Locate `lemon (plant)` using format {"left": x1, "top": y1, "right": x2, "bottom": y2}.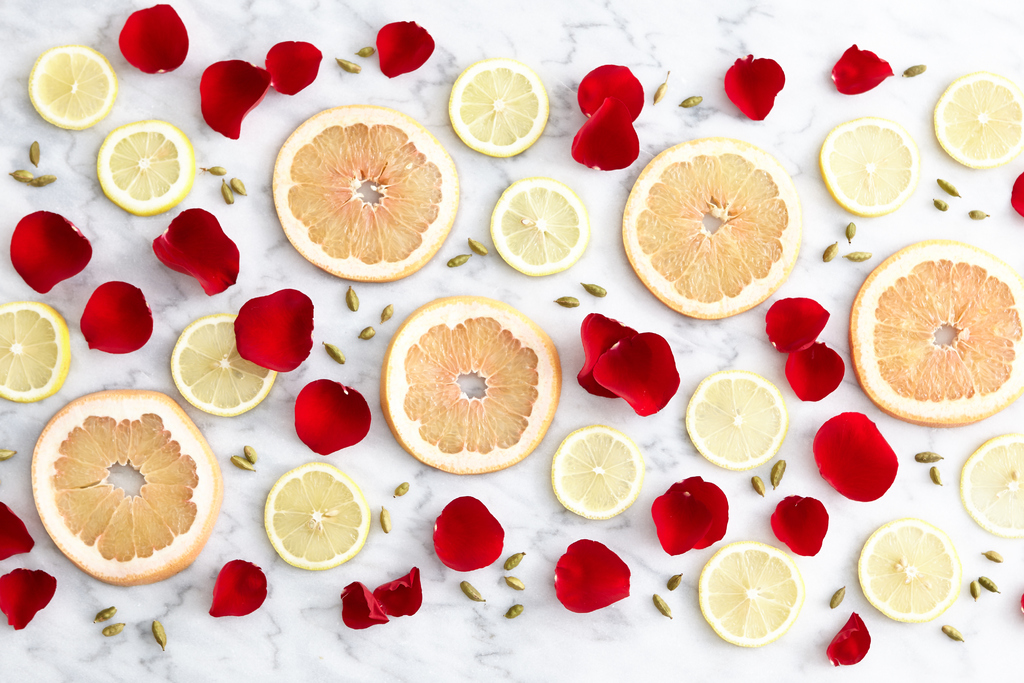
{"left": 957, "top": 438, "right": 1023, "bottom": 540}.
